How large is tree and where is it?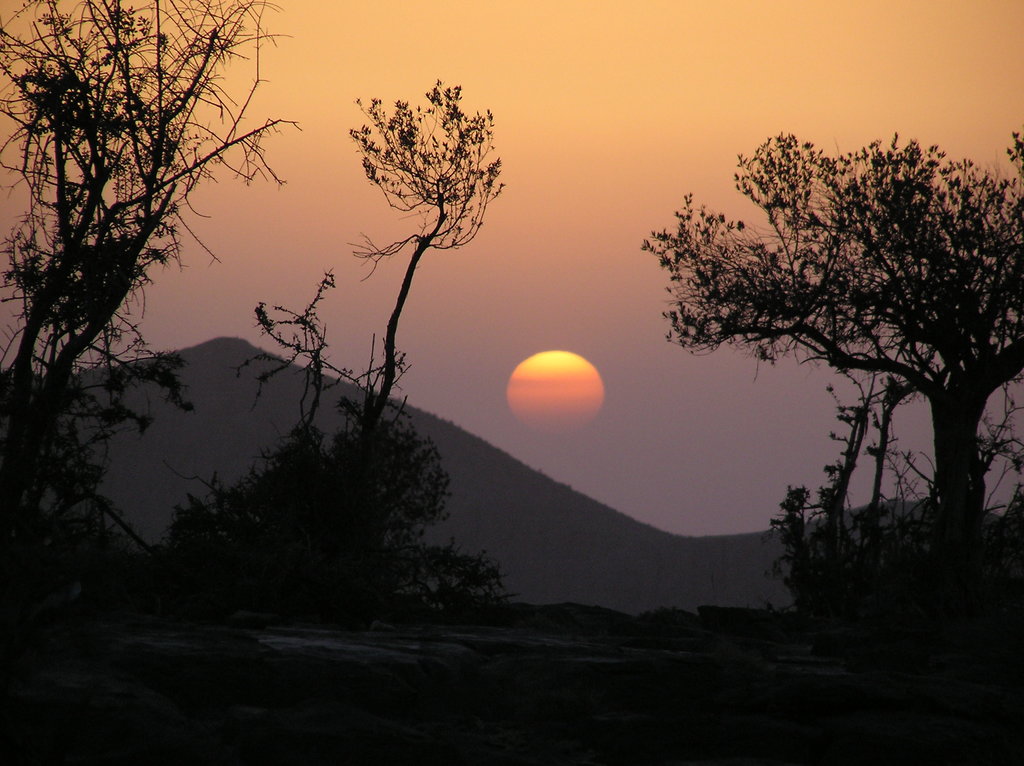
Bounding box: box=[339, 71, 516, 434].
